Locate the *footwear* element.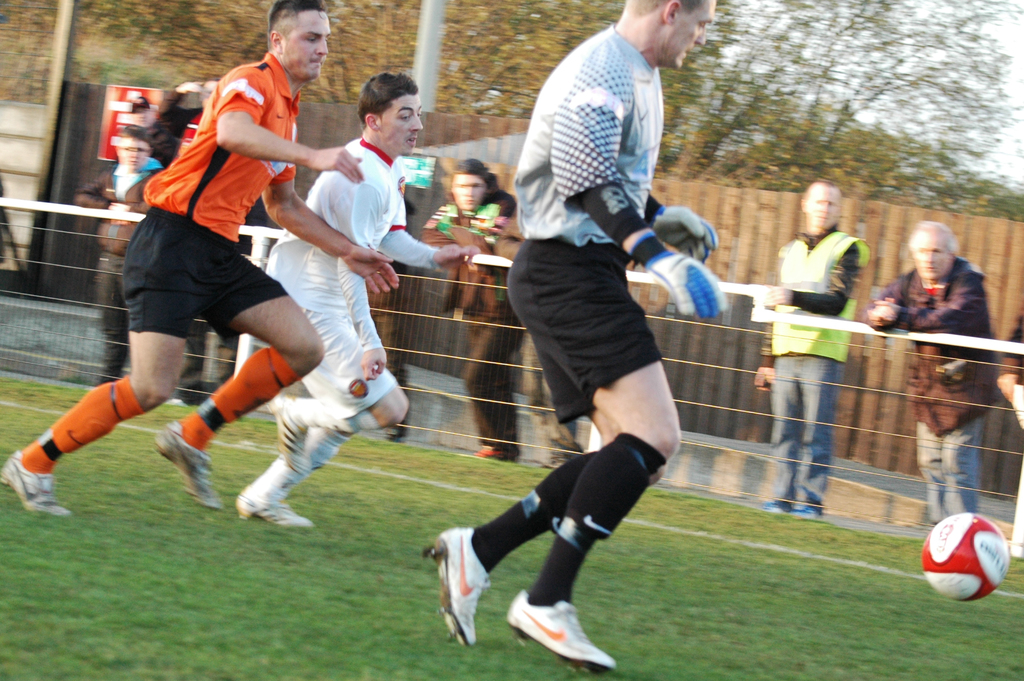
Element bbox: l=0, t=450, r=72, b=520.
